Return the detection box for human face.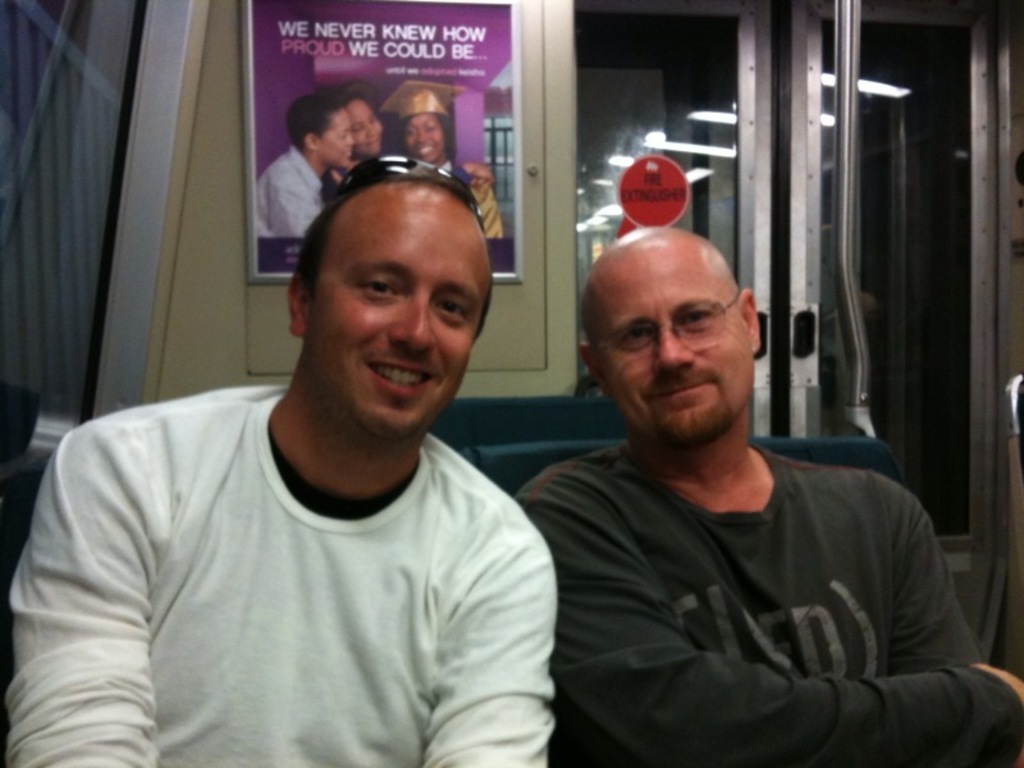
[316, 109, 356, 165].
